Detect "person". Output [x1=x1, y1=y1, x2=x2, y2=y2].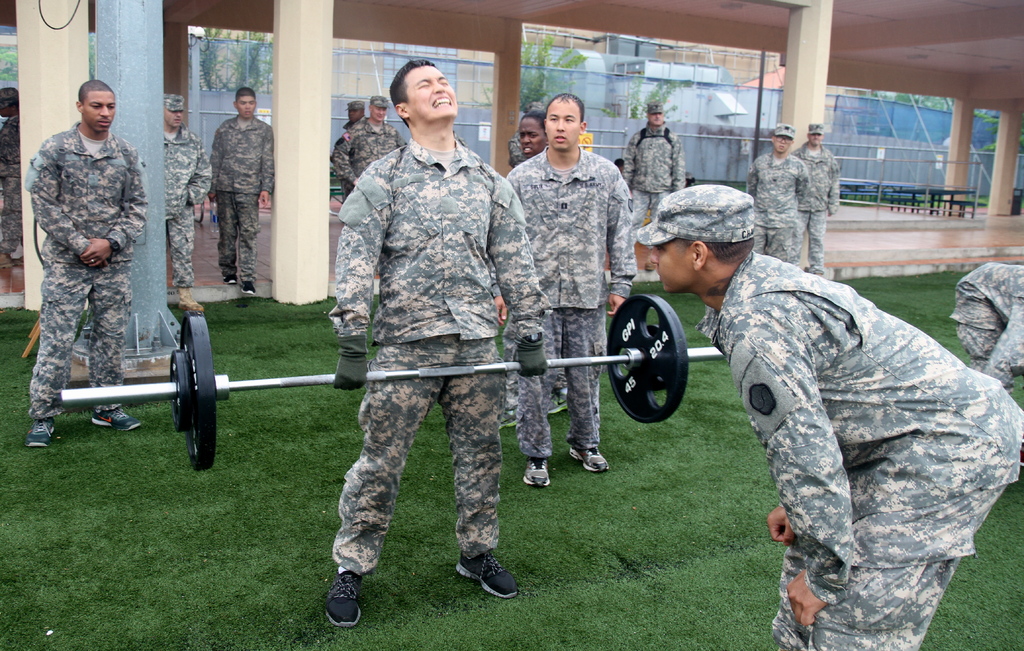
[x1=955, y1=258, x2=1023, y2=404].
